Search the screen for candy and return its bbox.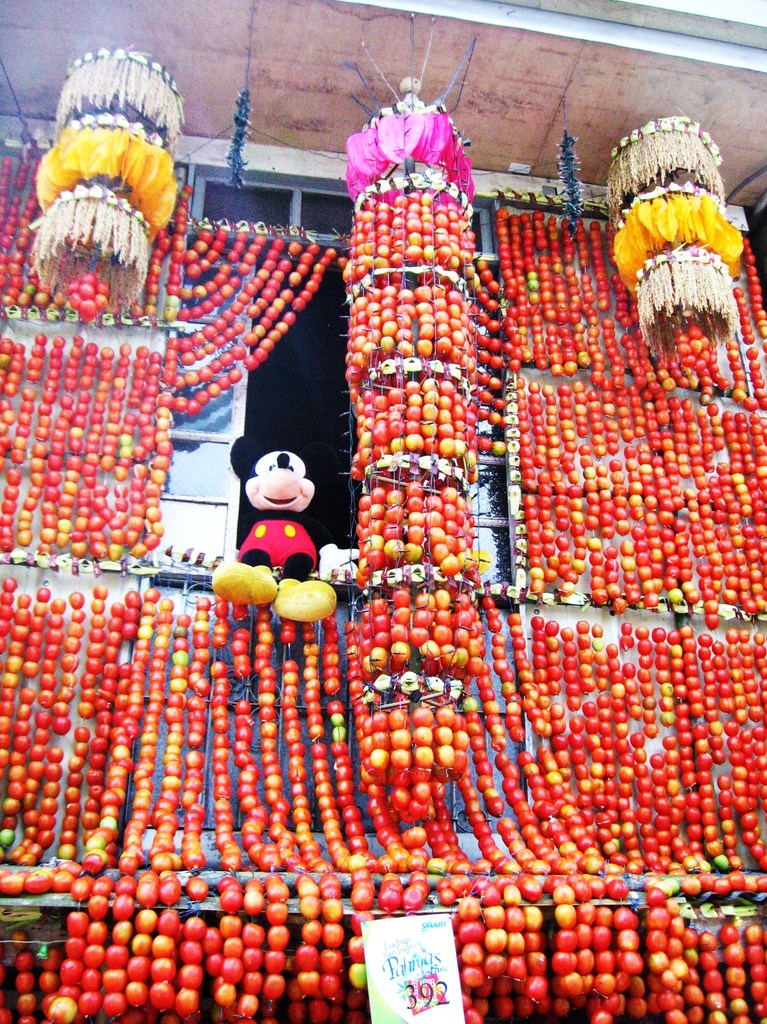
Found: 0, 48, 766, 1023.
